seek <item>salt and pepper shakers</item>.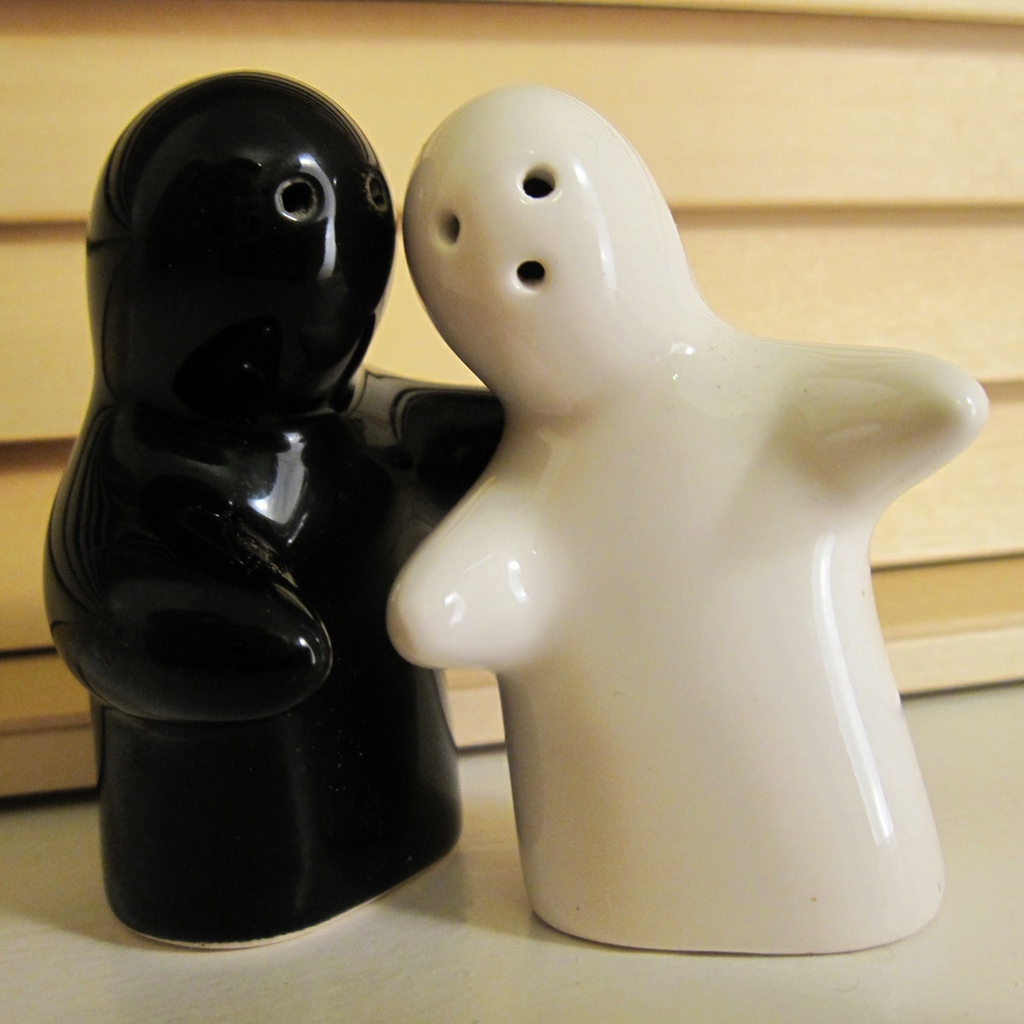
bbox(386, 78, 986, 956).
